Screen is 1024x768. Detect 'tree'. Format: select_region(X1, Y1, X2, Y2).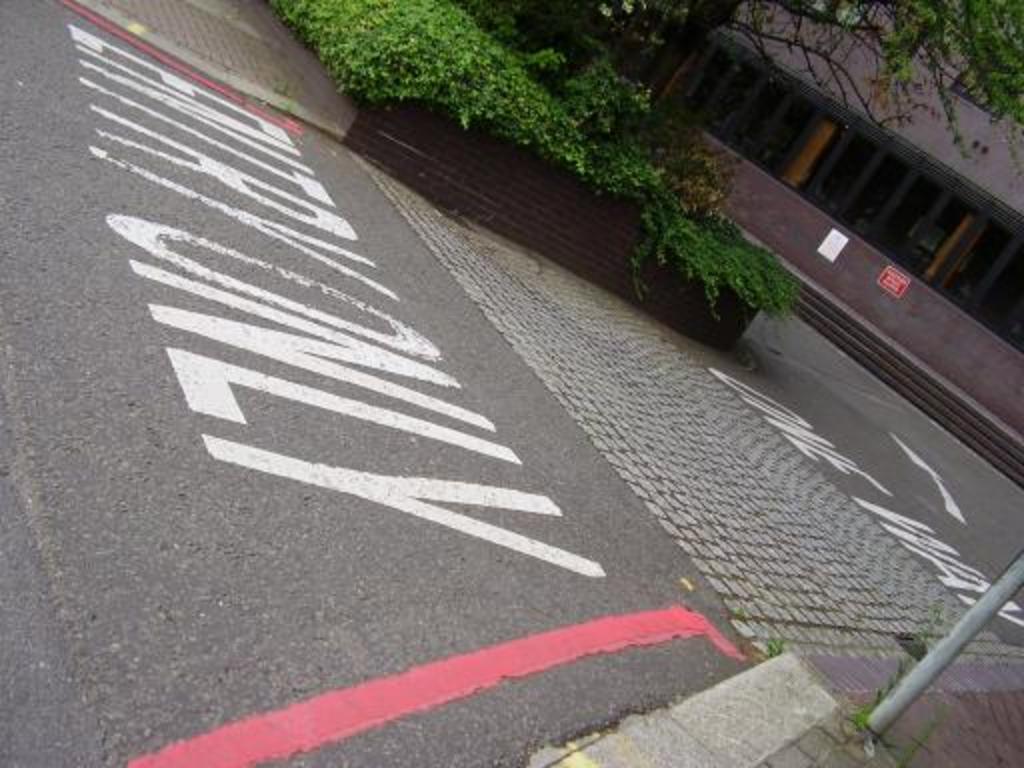
select_region(570, 0, 1022, 120).
